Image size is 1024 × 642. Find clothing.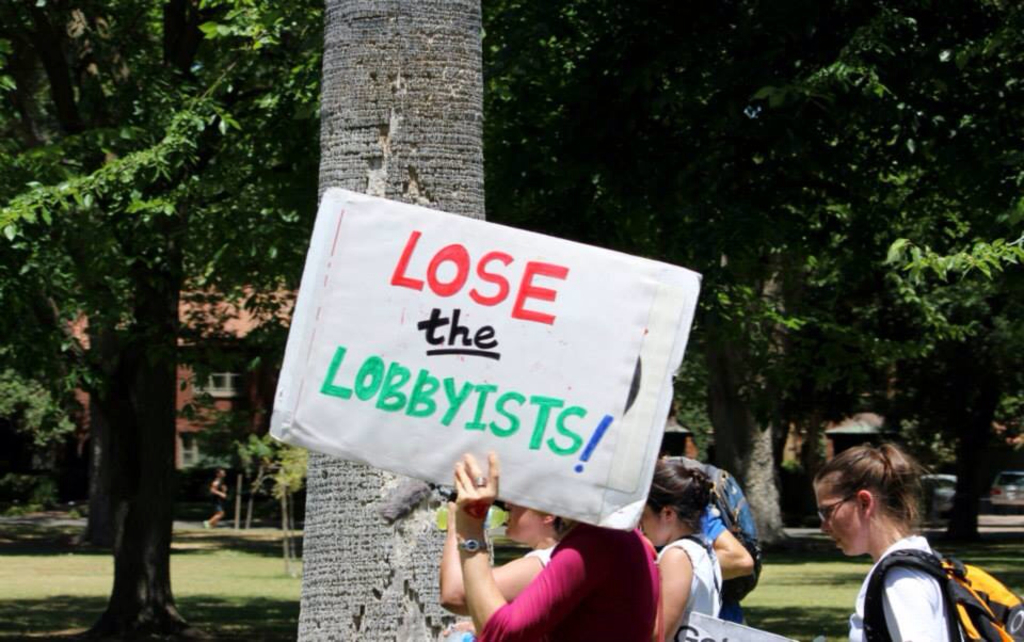
{"x1": 659, "y1": 532, "x2": 722, "y2": 641}.
